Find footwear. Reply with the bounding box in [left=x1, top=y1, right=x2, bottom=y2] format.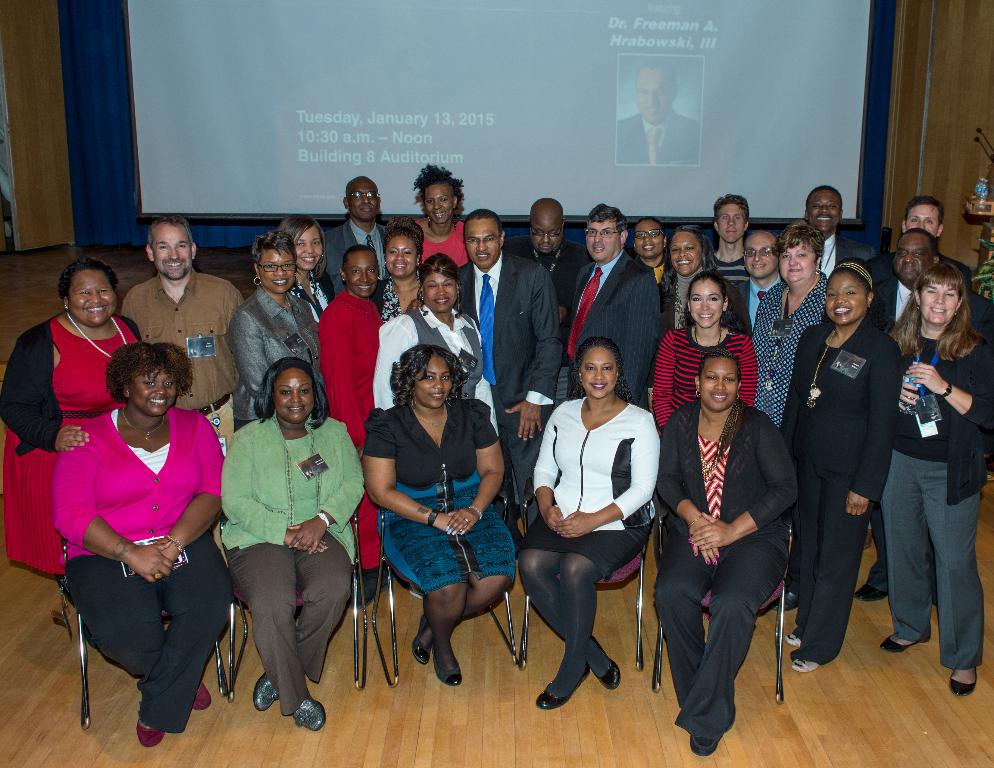
[left=535, top=662, right=589, bottom=707].
